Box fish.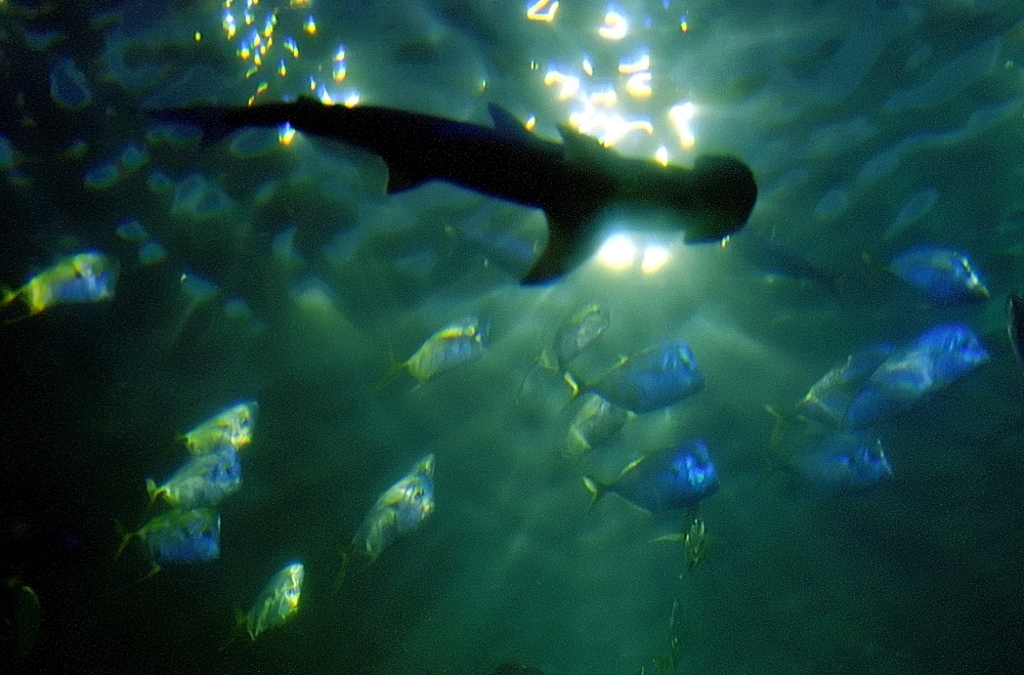
[577,441,715,513].
